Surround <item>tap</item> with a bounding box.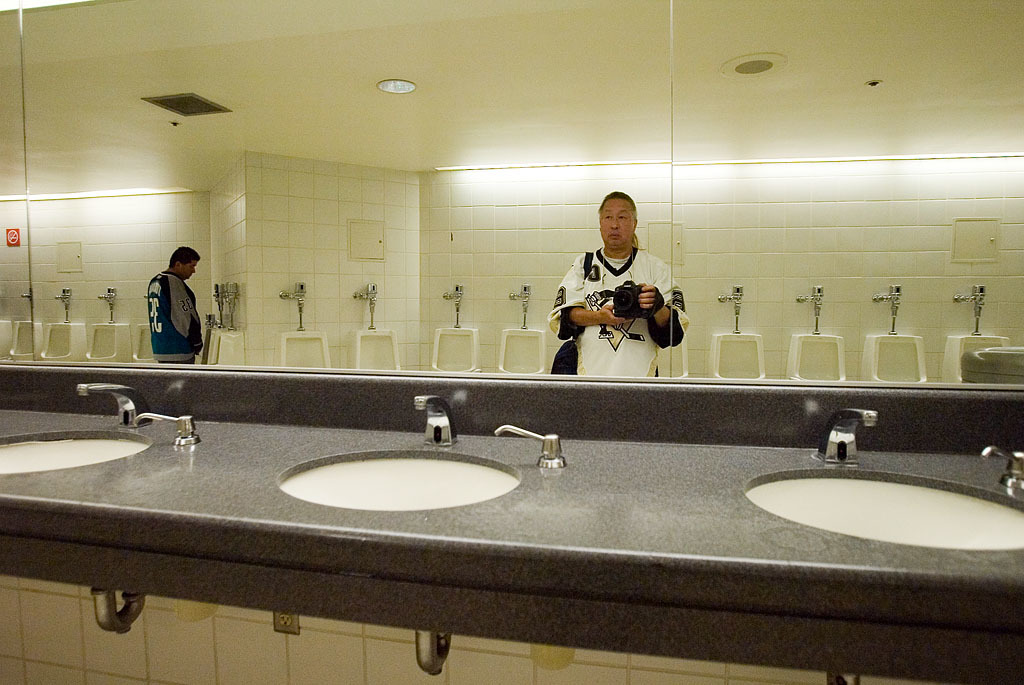
815, 407, 877, 466.
